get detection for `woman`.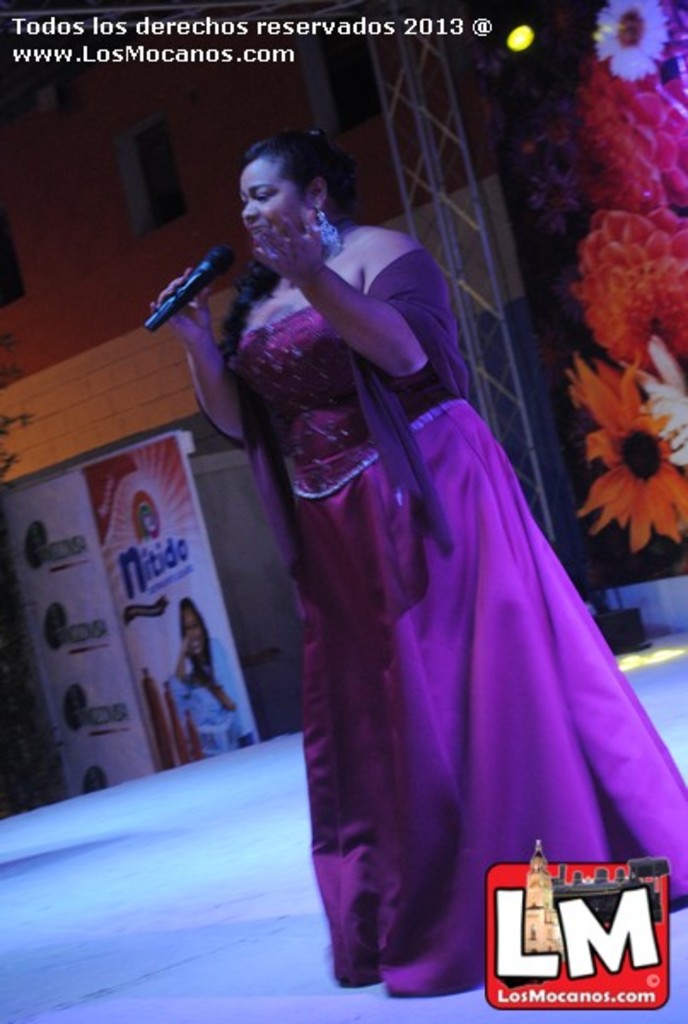
Detection: box=[188, 92, 637, 951].
